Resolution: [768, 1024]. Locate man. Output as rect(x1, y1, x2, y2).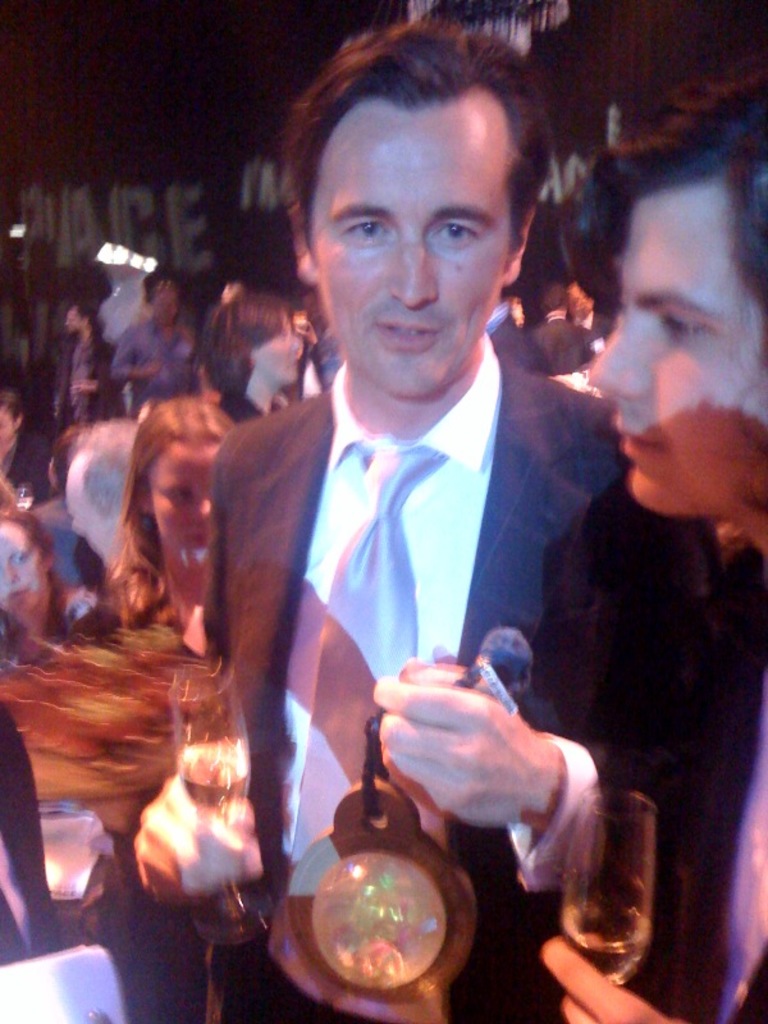
rect(60, 417, 157, 572).
